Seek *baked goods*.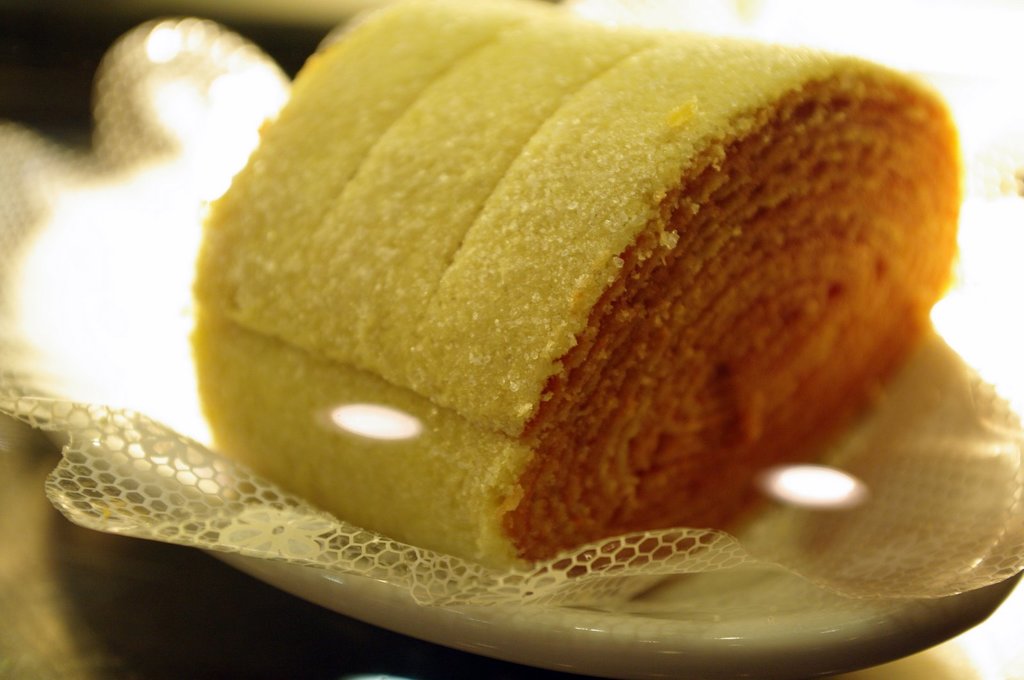
crop(190, 0, 966, 581).
